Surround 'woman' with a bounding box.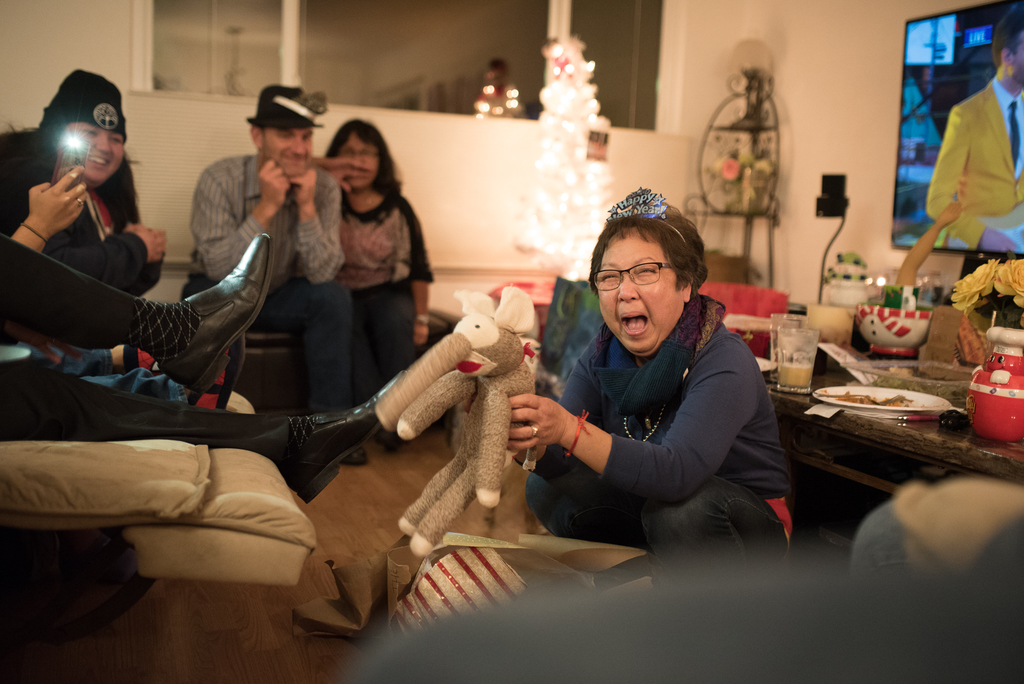
{"left": 323, "top": 119, "right": 436, "bottom": 463}.
